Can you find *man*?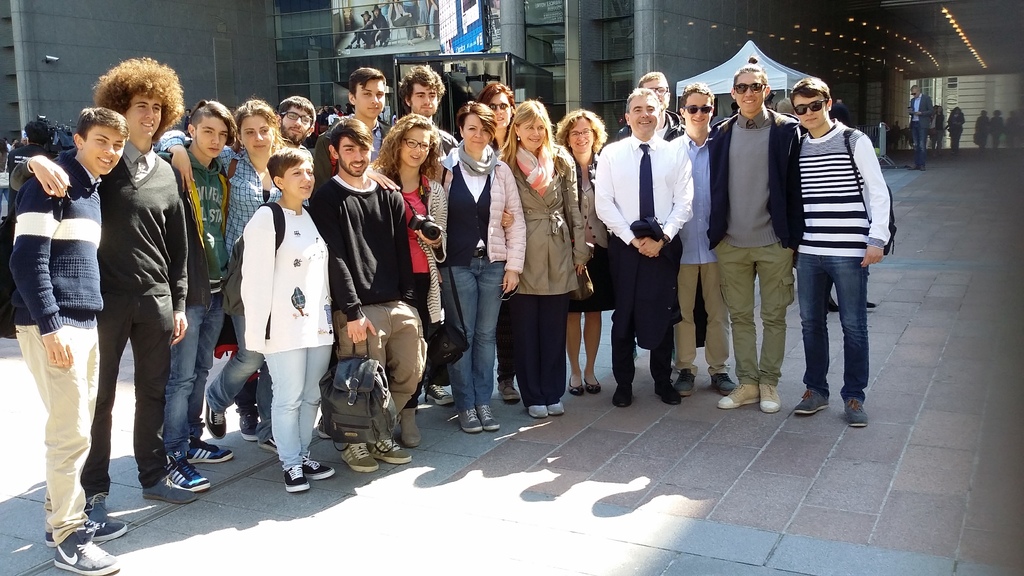
Yes, bounding box: (x1=904, y1=83, x2=938, y2=179).
